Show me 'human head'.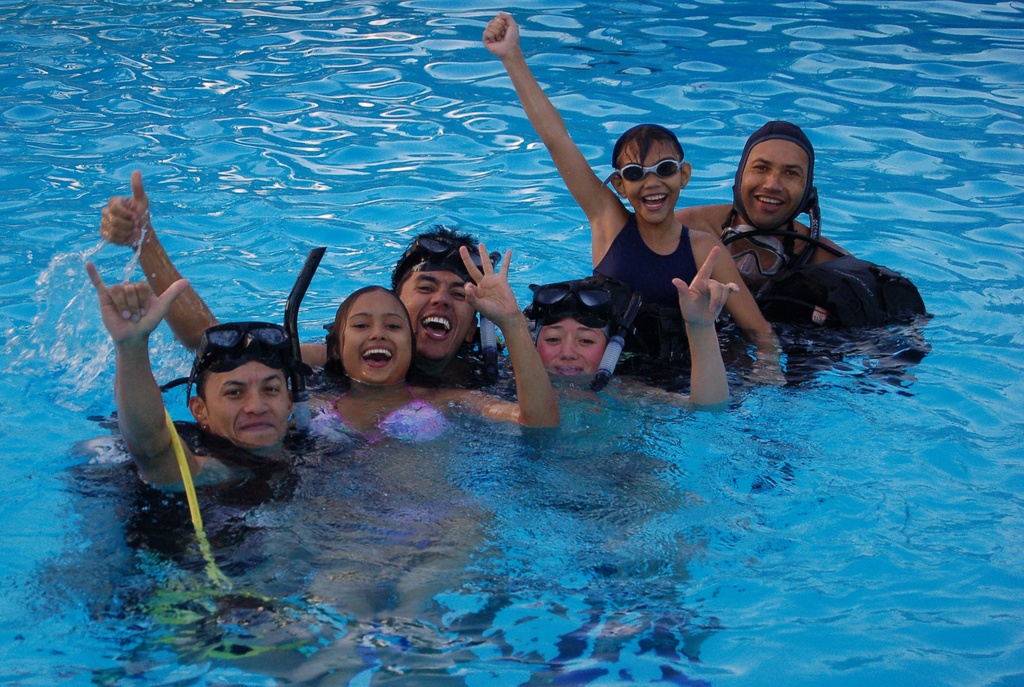
'human head' is here: bbox=[530, 284, 616, 383].
